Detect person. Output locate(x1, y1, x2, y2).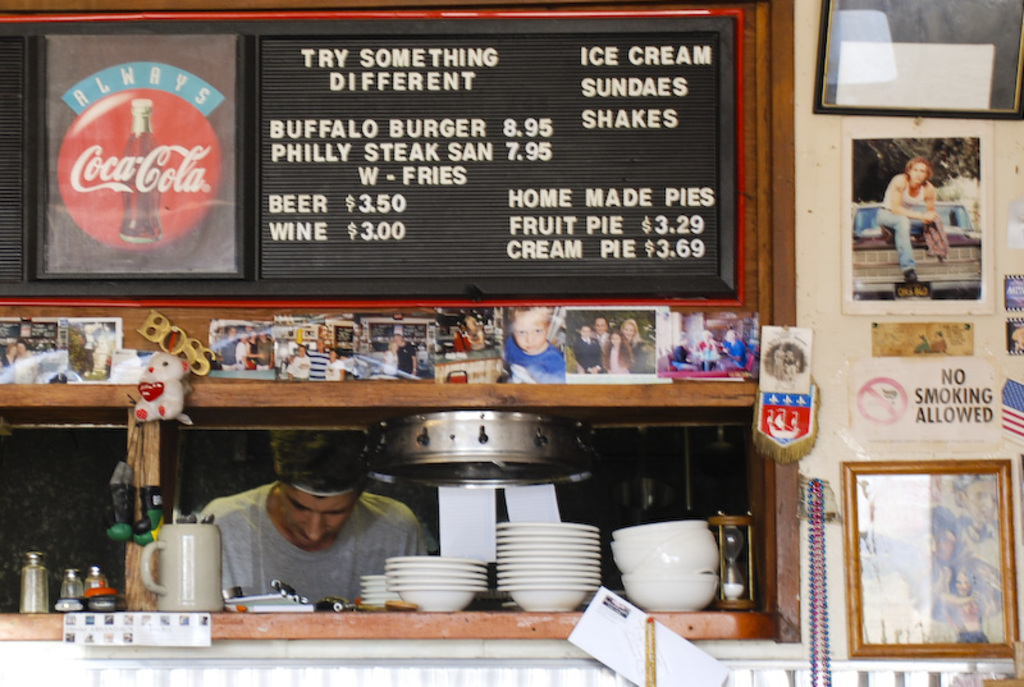
locate(625, 315, 653, 372).
